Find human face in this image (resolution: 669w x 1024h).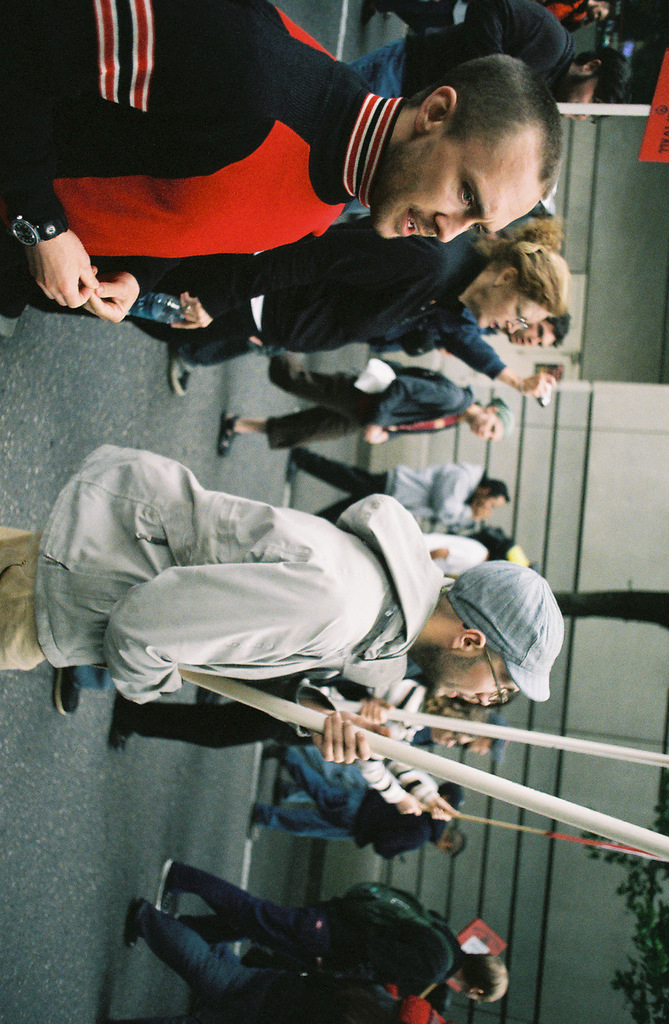
514,324,556,347.
